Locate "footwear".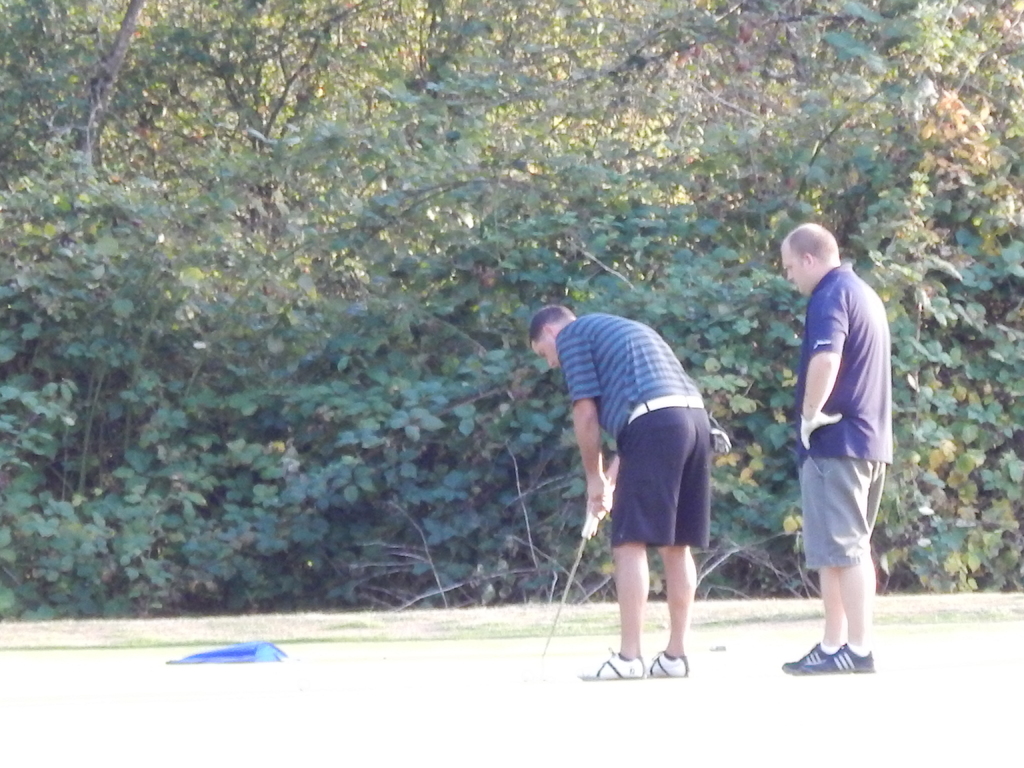
Bounding box: {"x1": 779, "y1": 637, "x2": 852, "y2": 672}.
